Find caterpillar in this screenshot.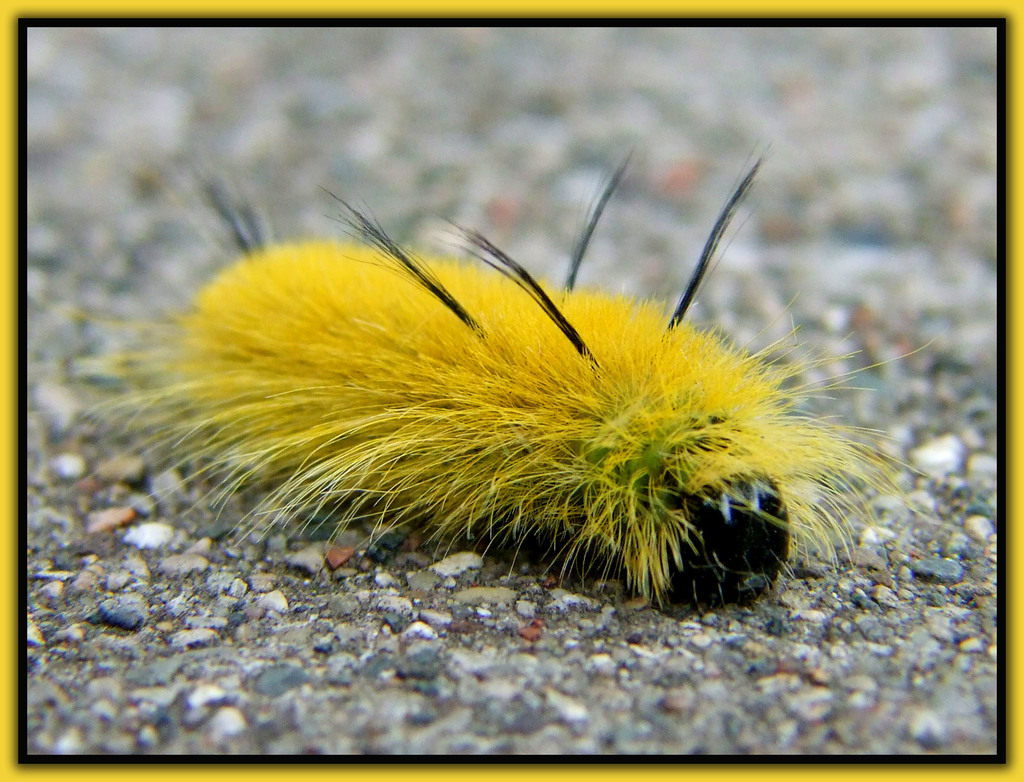
The bounding box for caterpillar is crop(47, 145, 949, 611).
